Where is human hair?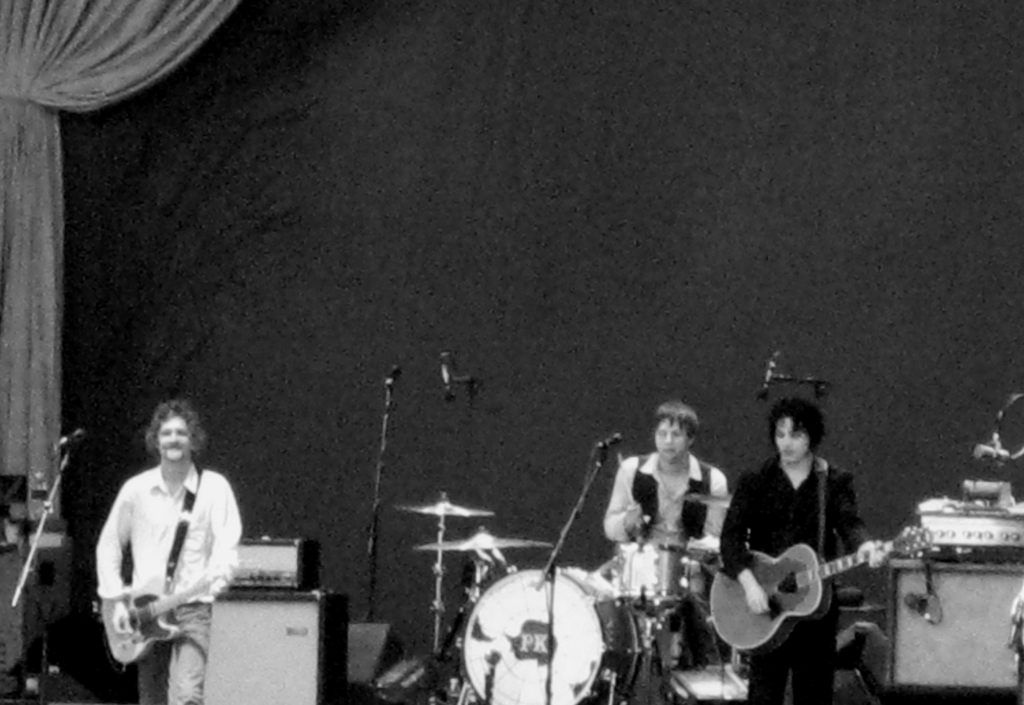
129,415,200,486.
